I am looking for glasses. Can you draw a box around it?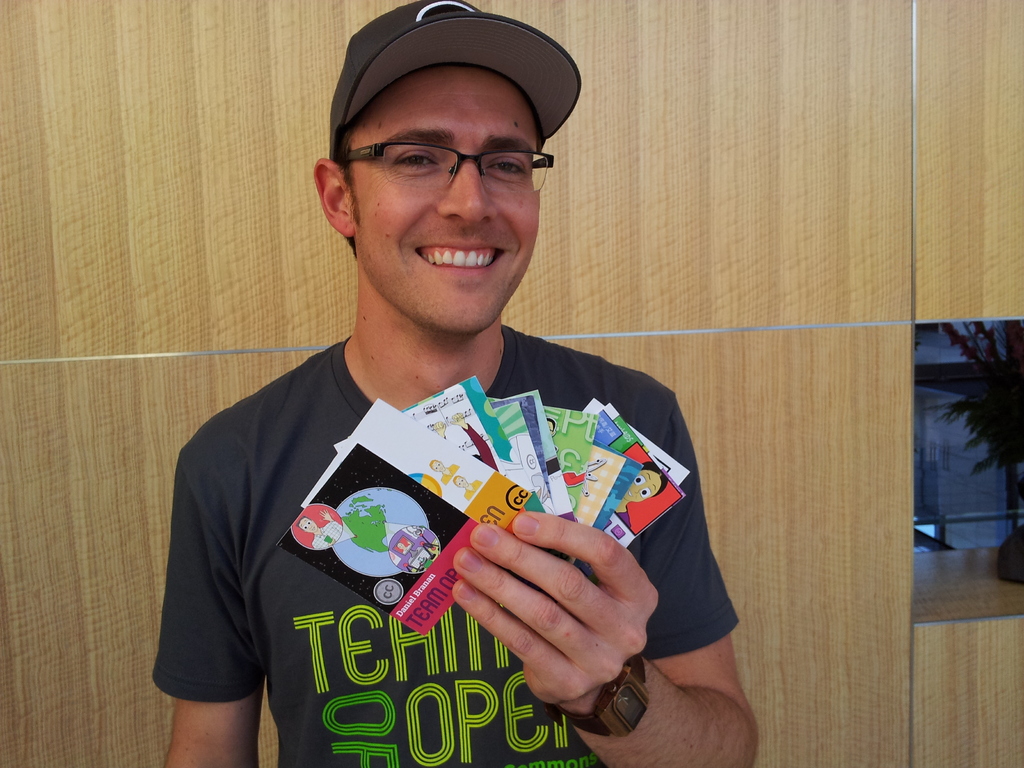
Sure, the bounding box is [x1=330, y1=115, x2=563, y2=195].
